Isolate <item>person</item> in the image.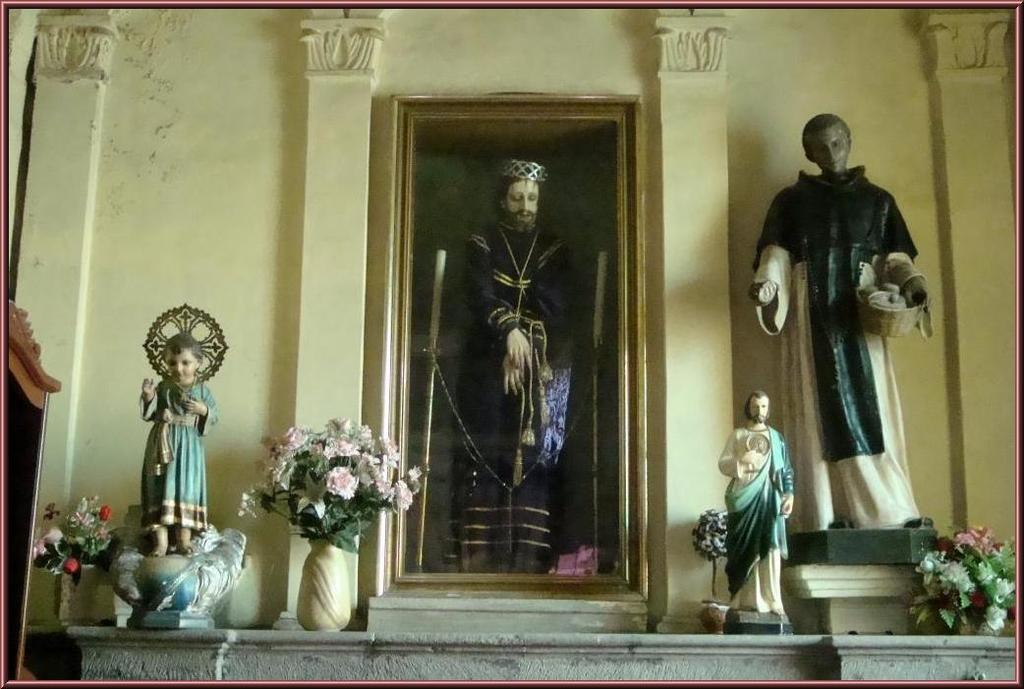
Isolated region: [717, 393, 796, 619].
